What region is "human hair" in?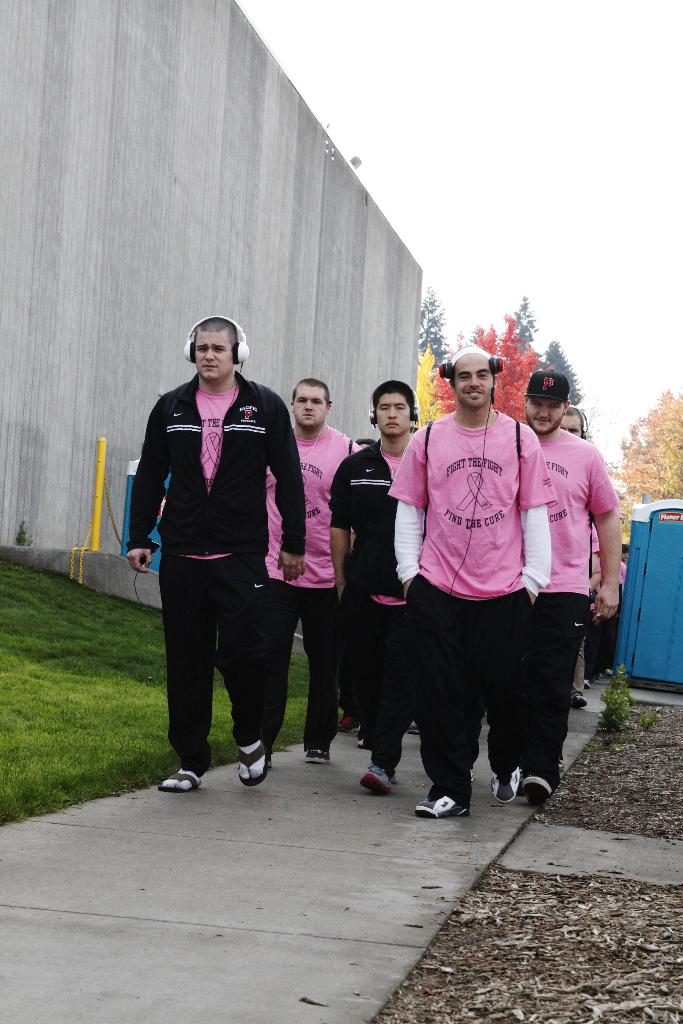
<region>193, 316, 244, 349</region>.
